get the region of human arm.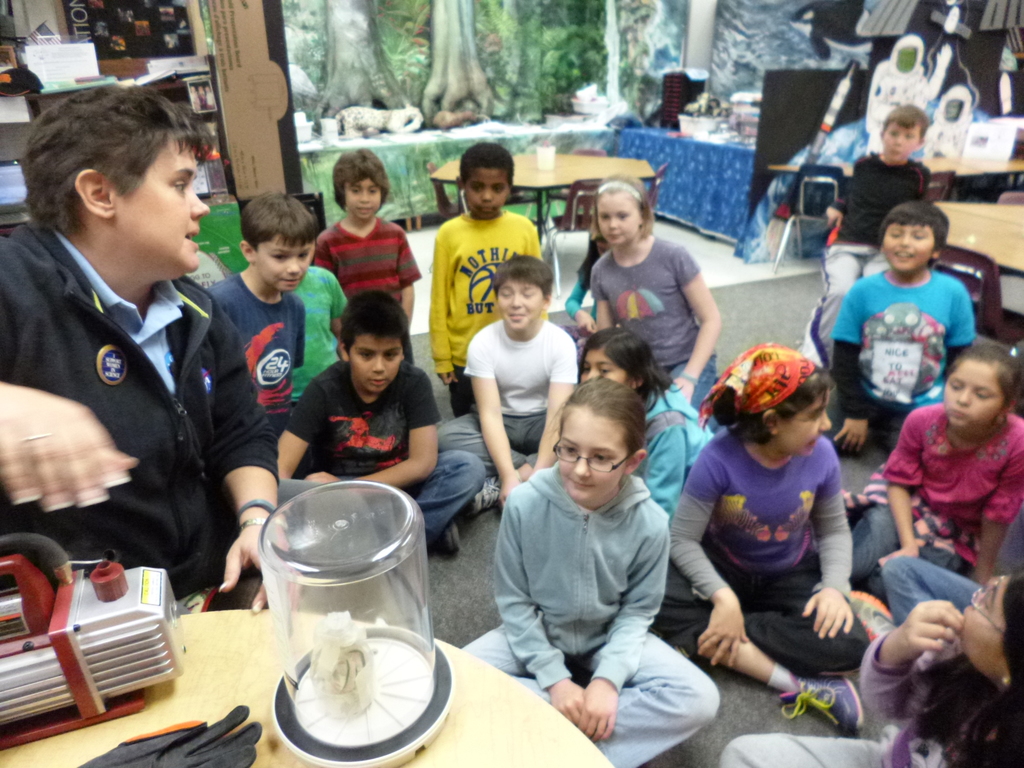
959:425:1023:589.
